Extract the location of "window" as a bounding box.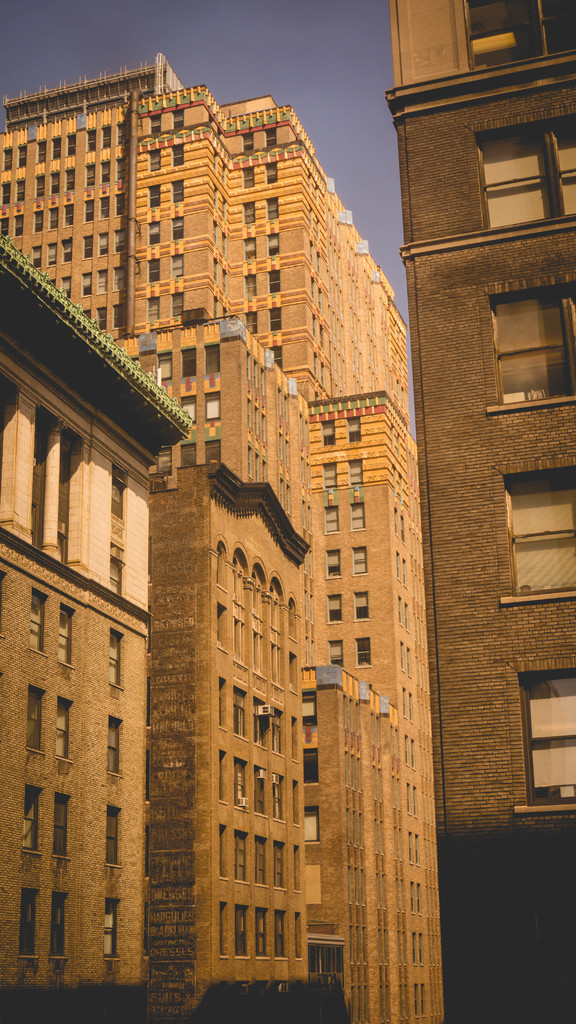
box=[349, 460, 365, 488].
